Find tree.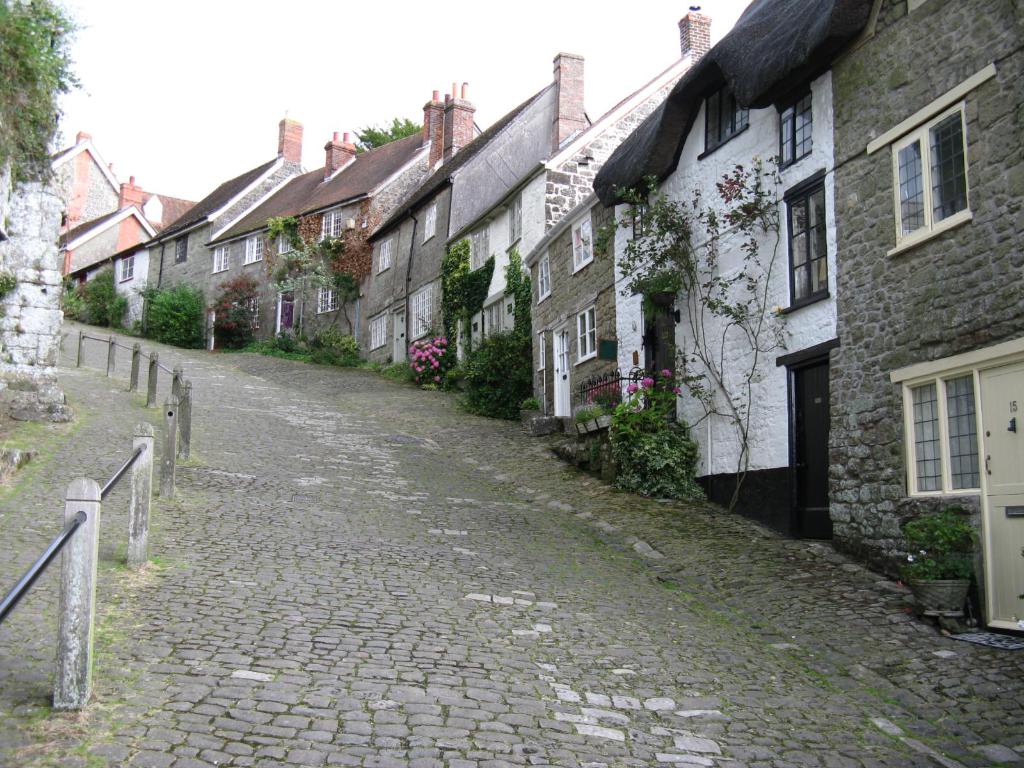
{"x1": 199, "y1": 271, "x2": 257, "y2": 352}.
